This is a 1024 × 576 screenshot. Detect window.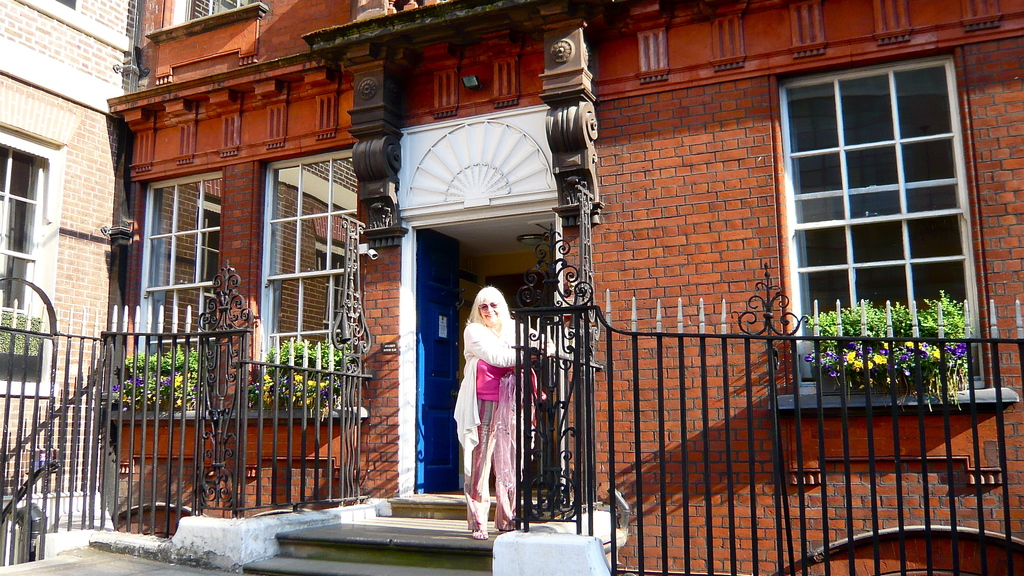
region(141, 172, 223, 341).
